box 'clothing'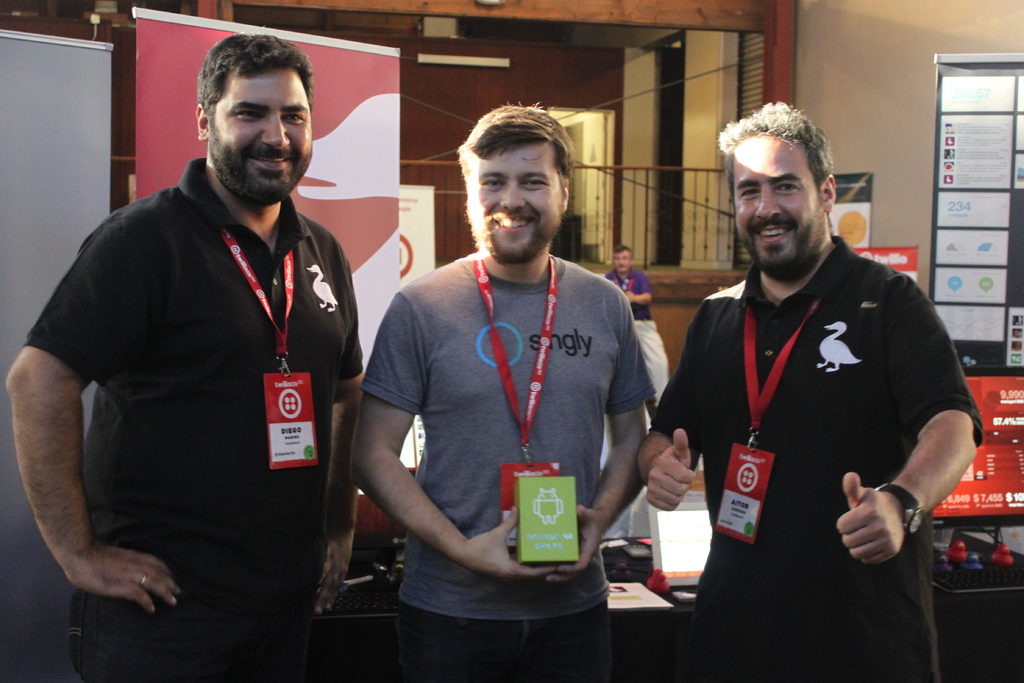
[367, 258, 646, 682]
